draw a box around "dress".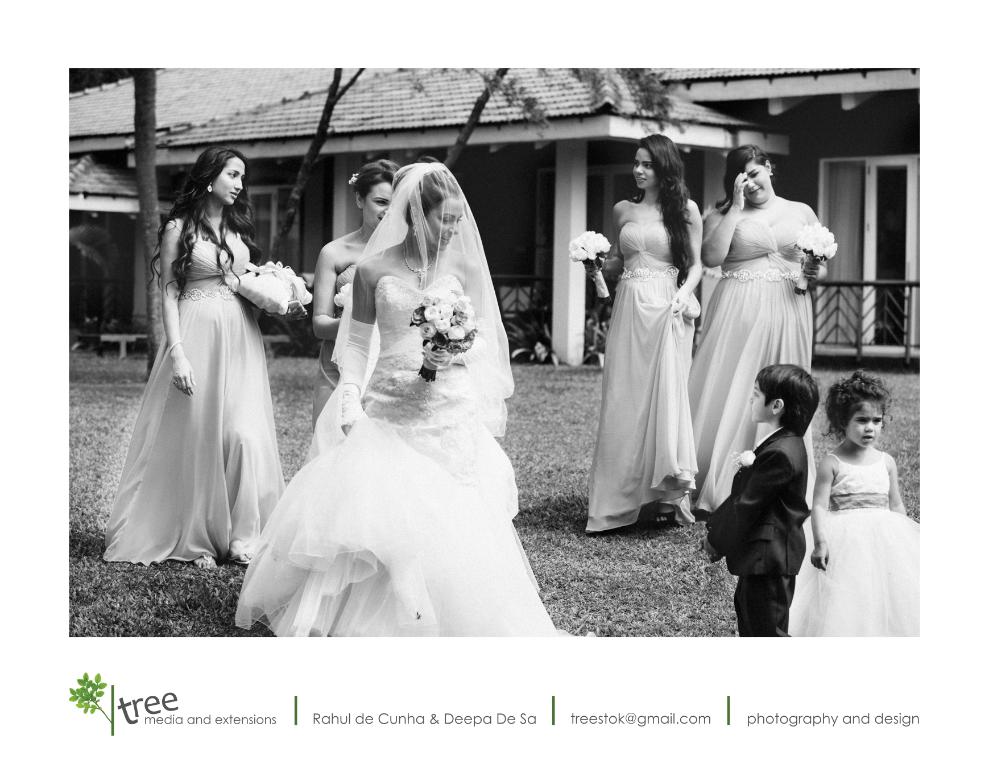
[787,451,920,638].
